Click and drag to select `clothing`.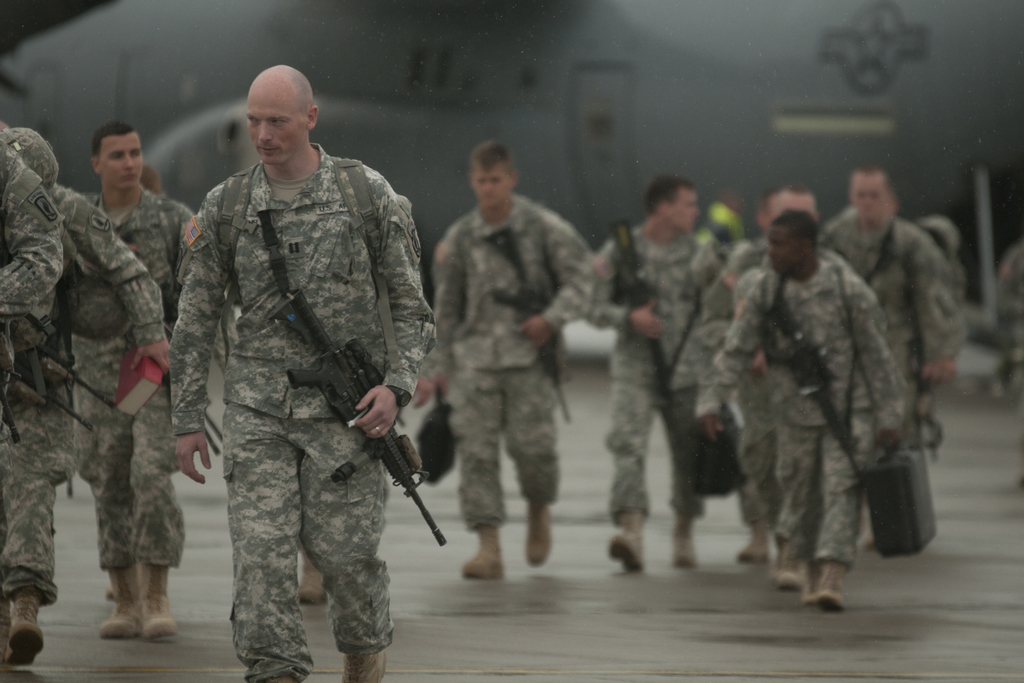
Selection: [left=161, top=140, right=451, bottom=654].
